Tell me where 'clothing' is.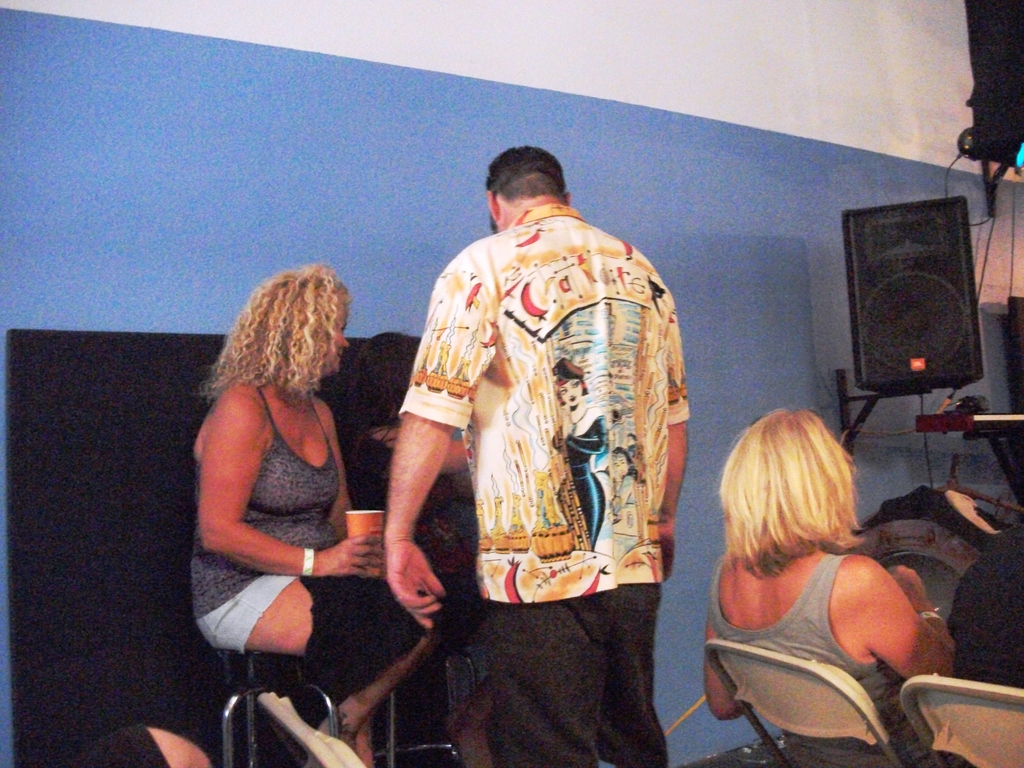
'clothing' is at pyautogui.locateOnScreen(607, 476, 636, 515).
